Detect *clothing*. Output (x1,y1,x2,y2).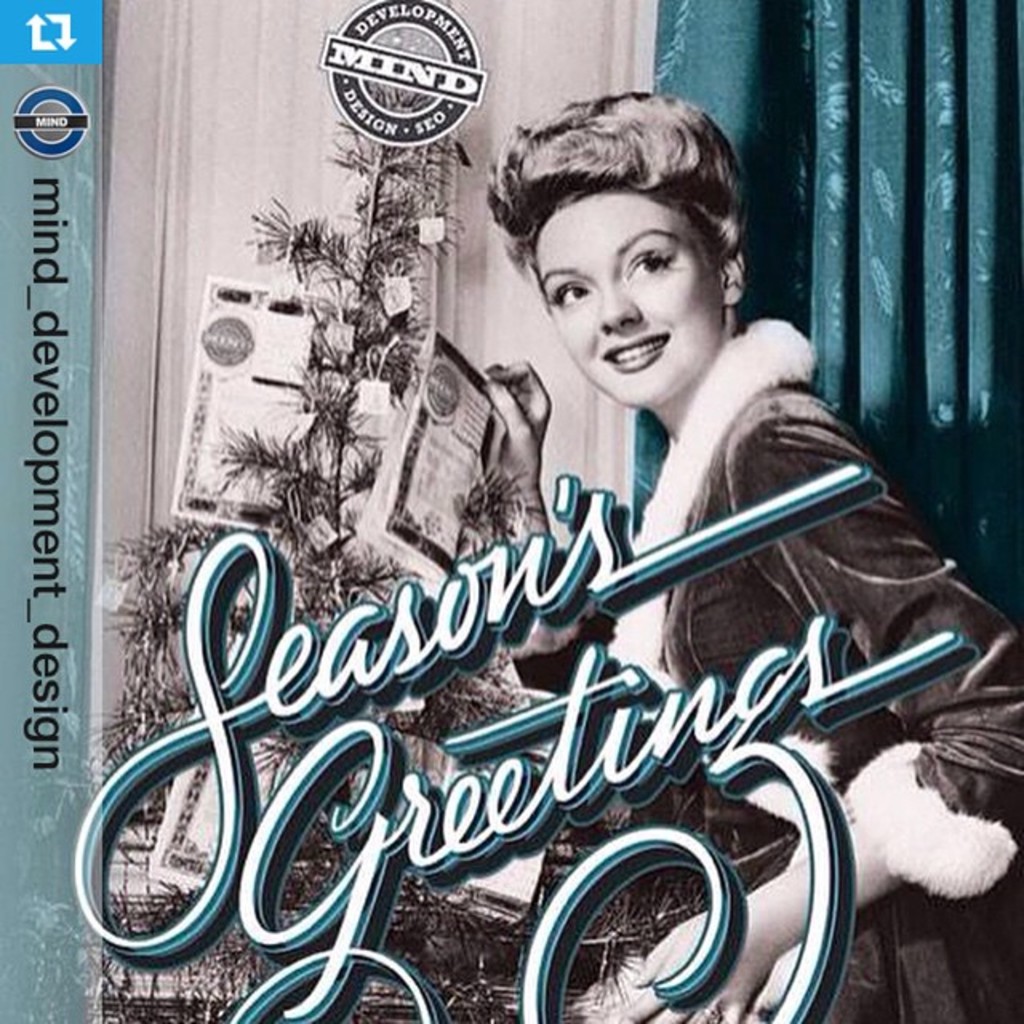
(395,251,954,875).
